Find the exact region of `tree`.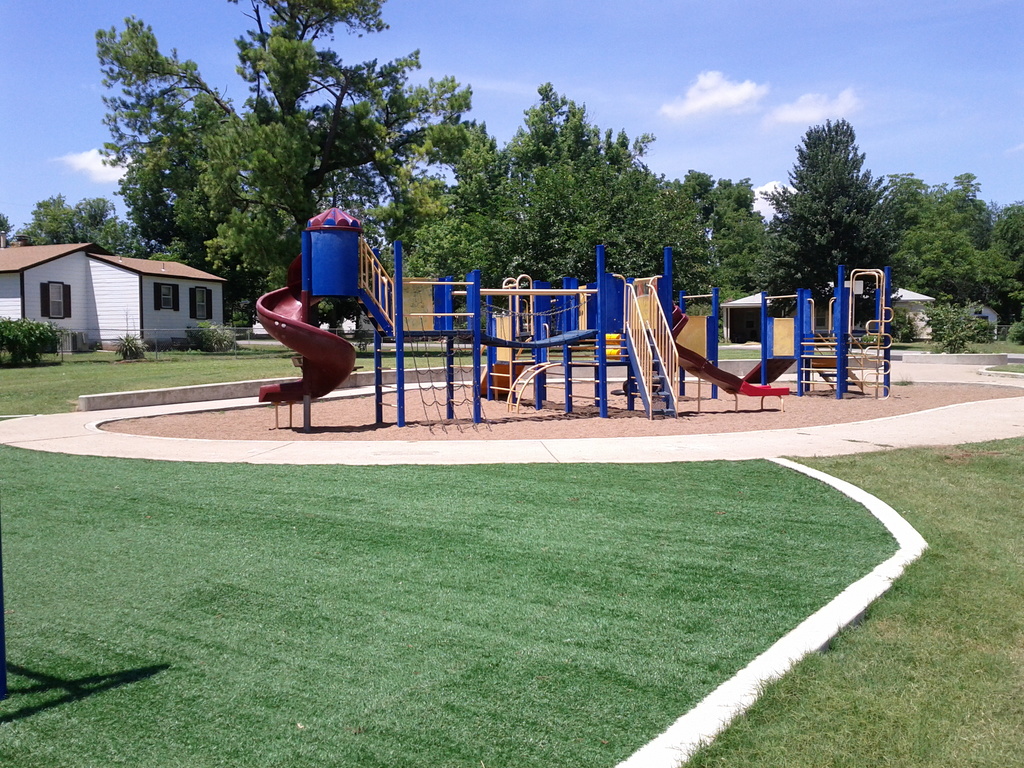
Exact region: bbox=[685, 176, 763, 291].
